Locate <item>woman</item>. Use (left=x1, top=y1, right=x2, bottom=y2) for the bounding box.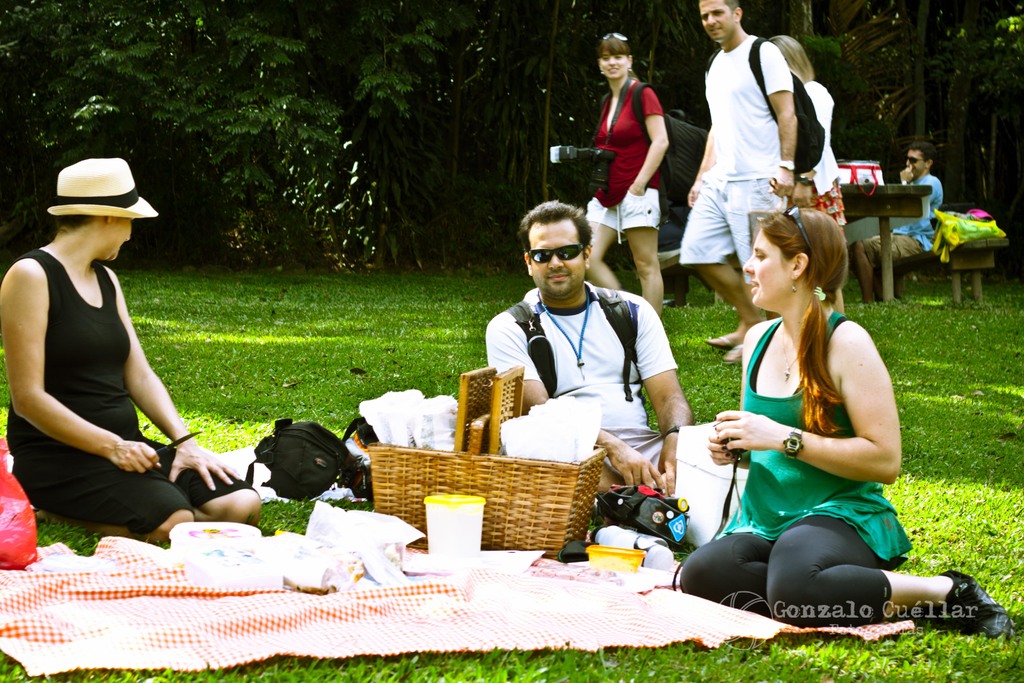
(left=661, top=195, right=1012, bottom=653).
